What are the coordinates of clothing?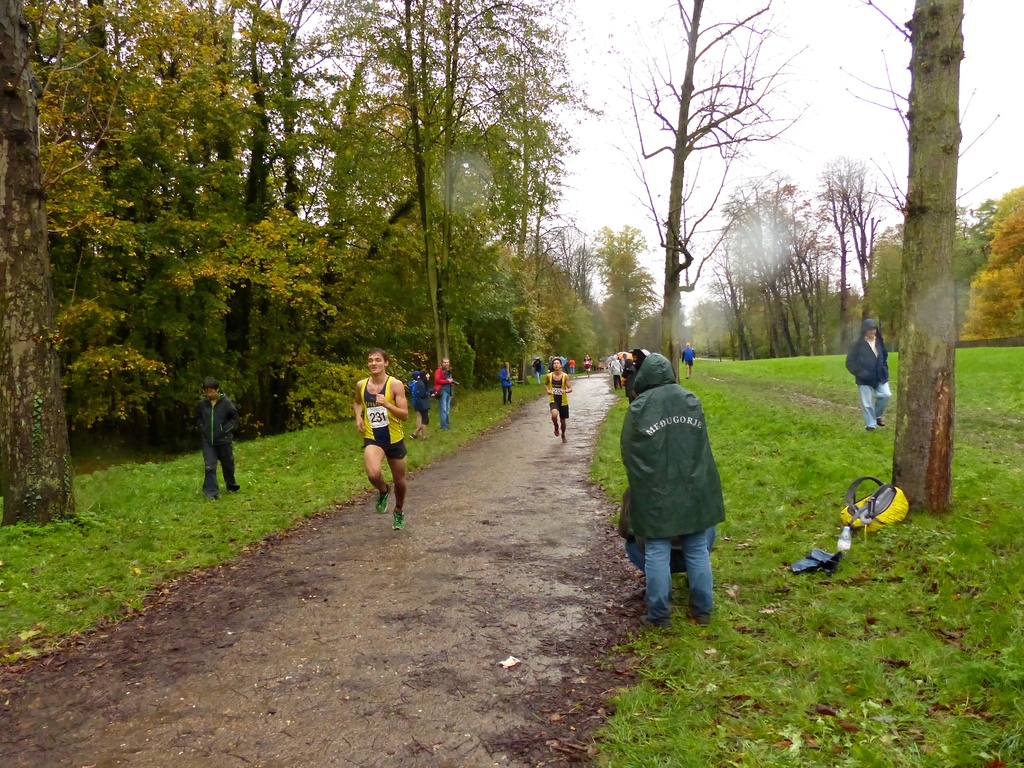
region(845, 318, 896, 387).
